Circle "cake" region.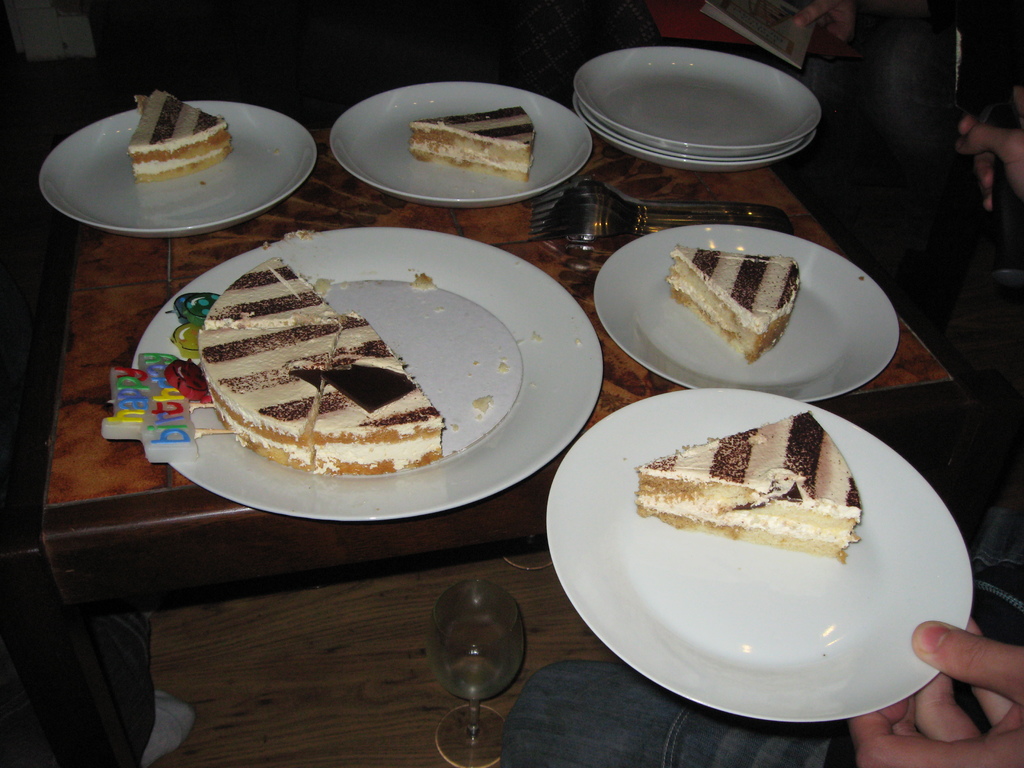
Region: (662,244,801,365).
